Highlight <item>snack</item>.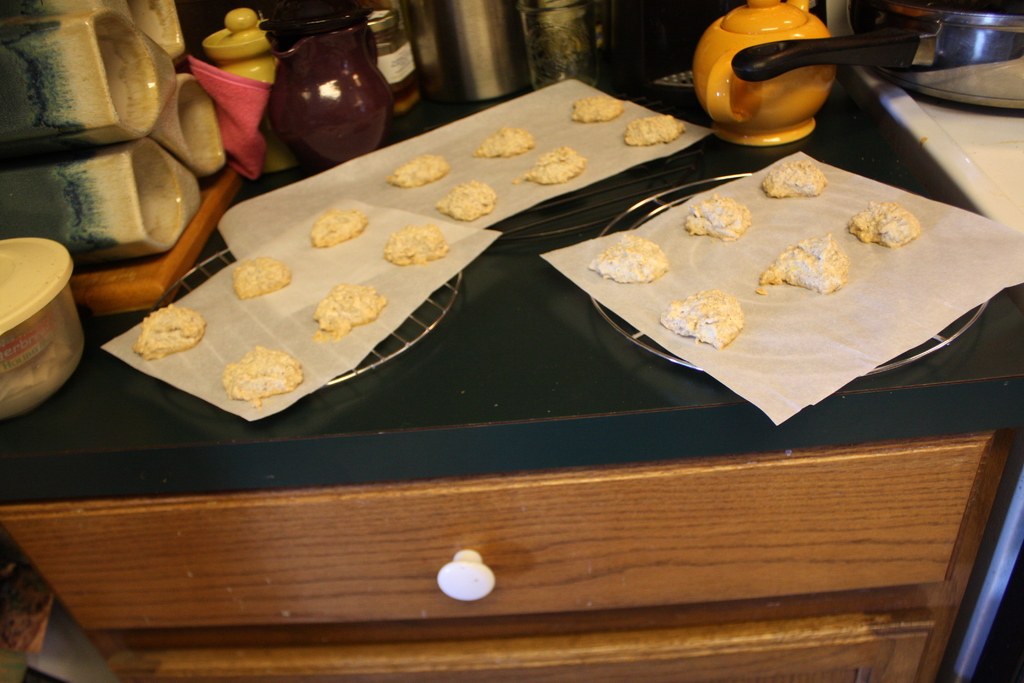
Highlighted region: 664,286,748,343.
